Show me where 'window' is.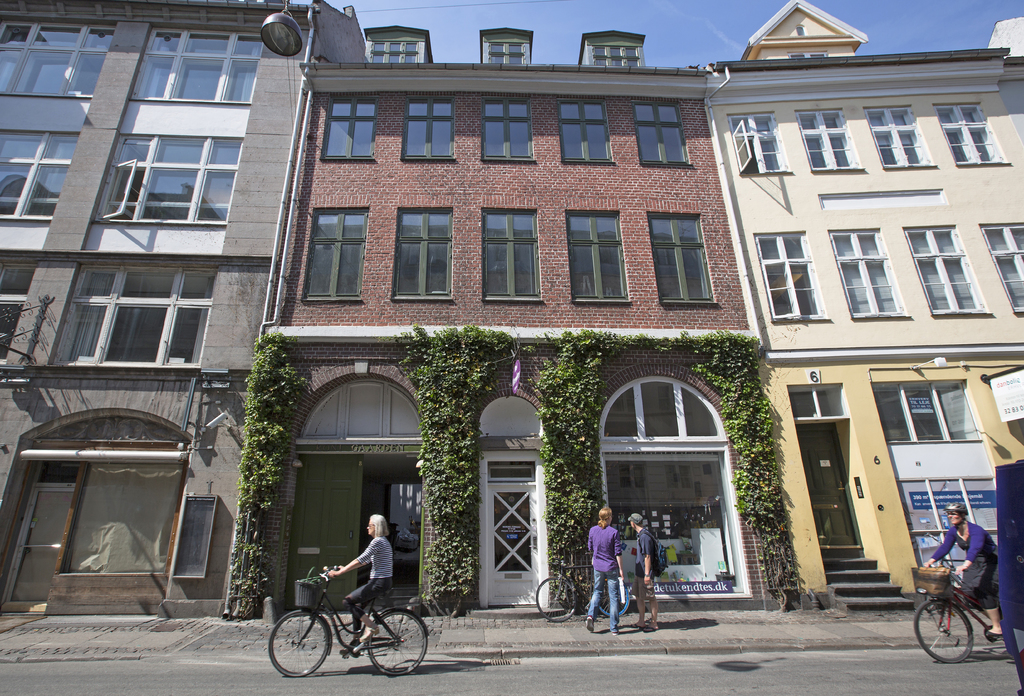
'window' is at x1=368 y1=31 x2=419 y2=65.
